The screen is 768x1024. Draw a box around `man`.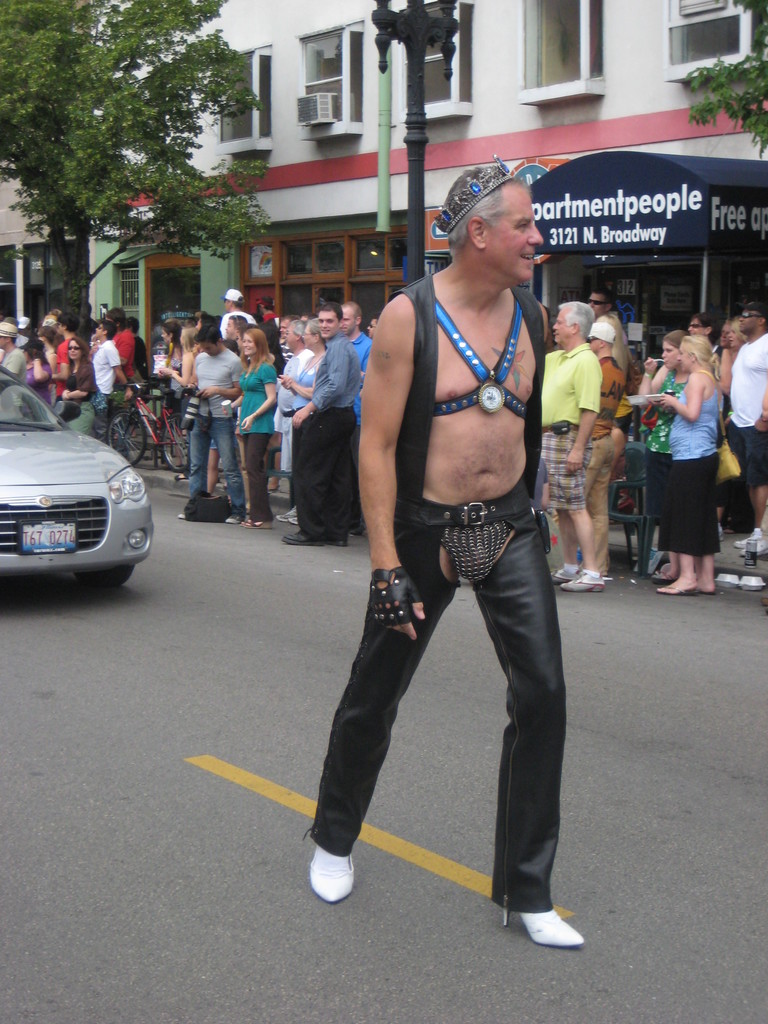
bbox(584, 321, 615, 573).
